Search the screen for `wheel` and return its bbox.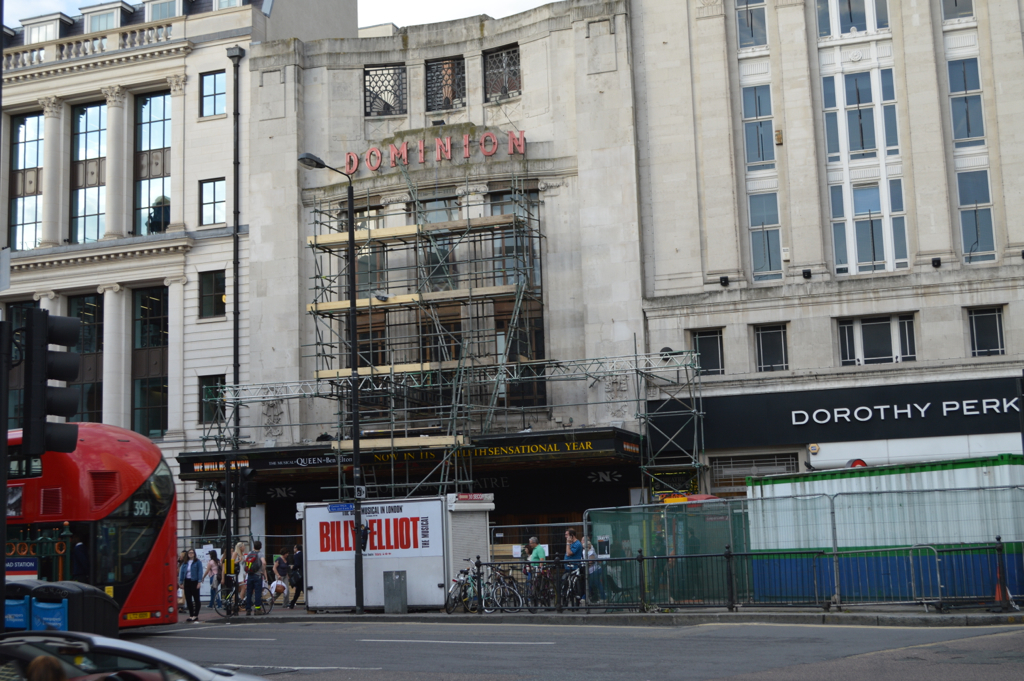
Found: locate(480, 592, 494, 613).
